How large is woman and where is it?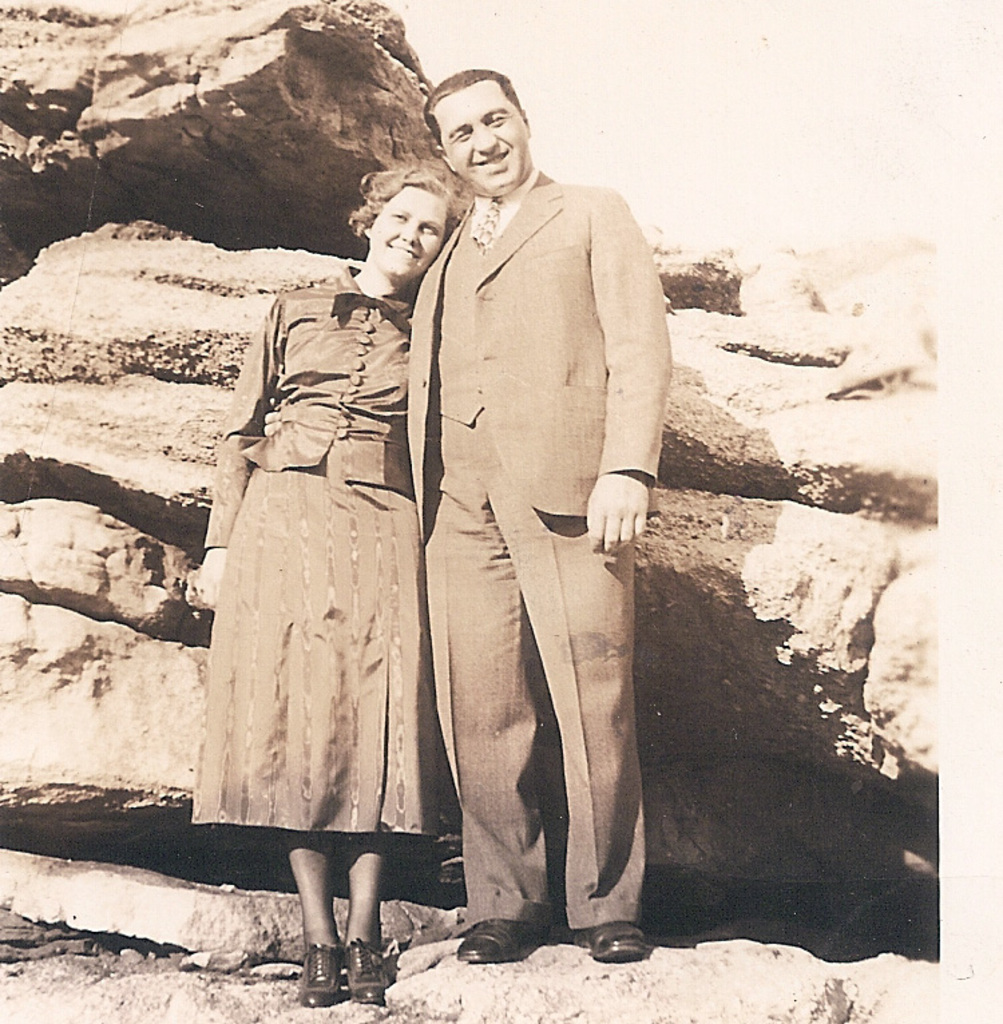
Bounding box: (left=231, top=191, right=447, bottom=860).
